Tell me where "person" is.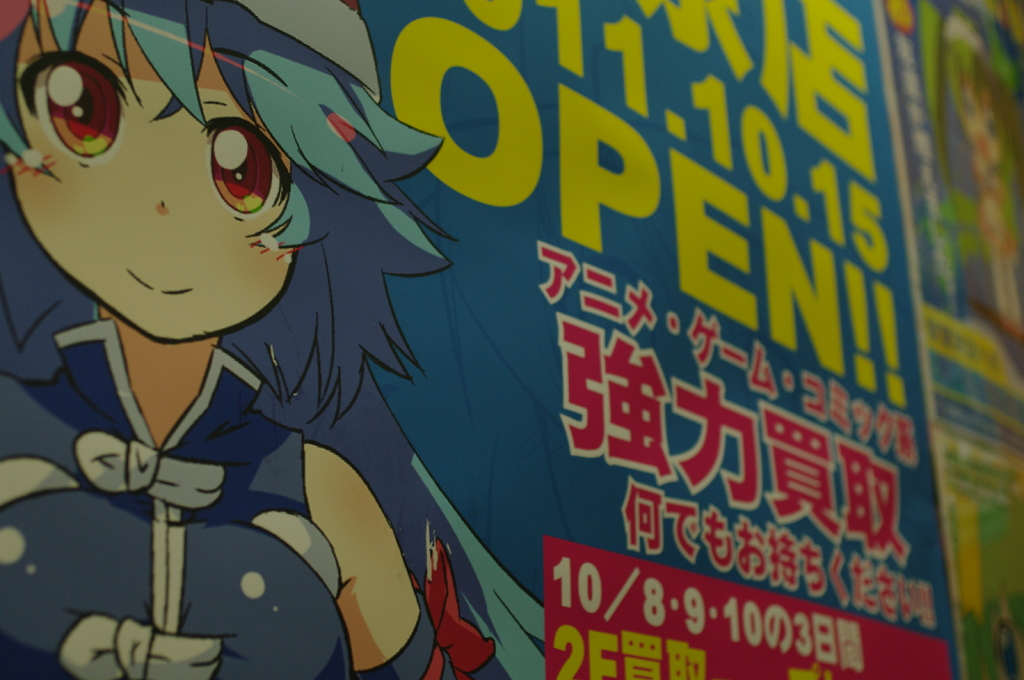
"person" is at bbox(934, 8, 1023, 335).
